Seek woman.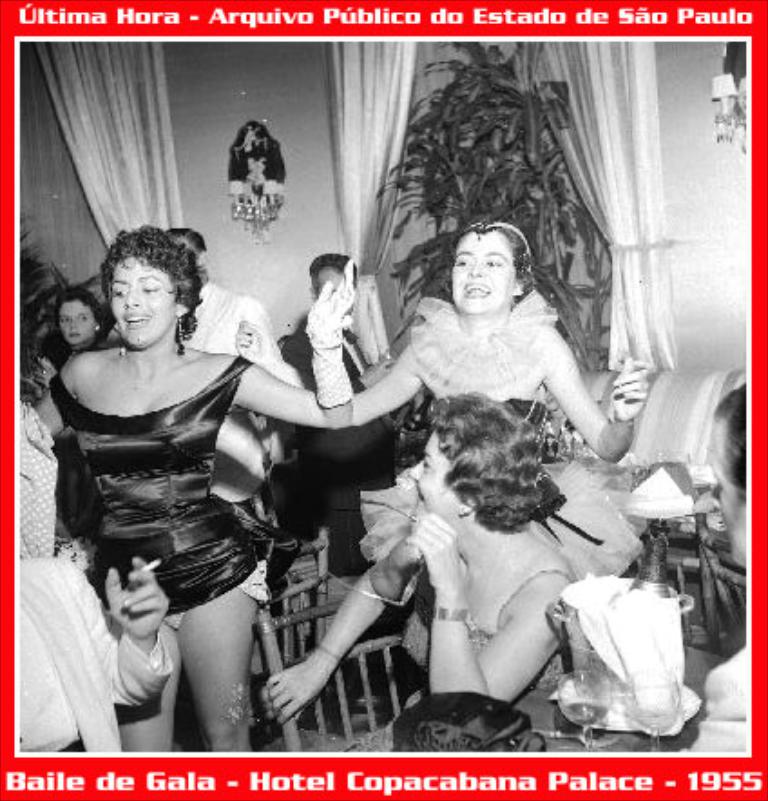
detection(29, 225, 362, 750).
